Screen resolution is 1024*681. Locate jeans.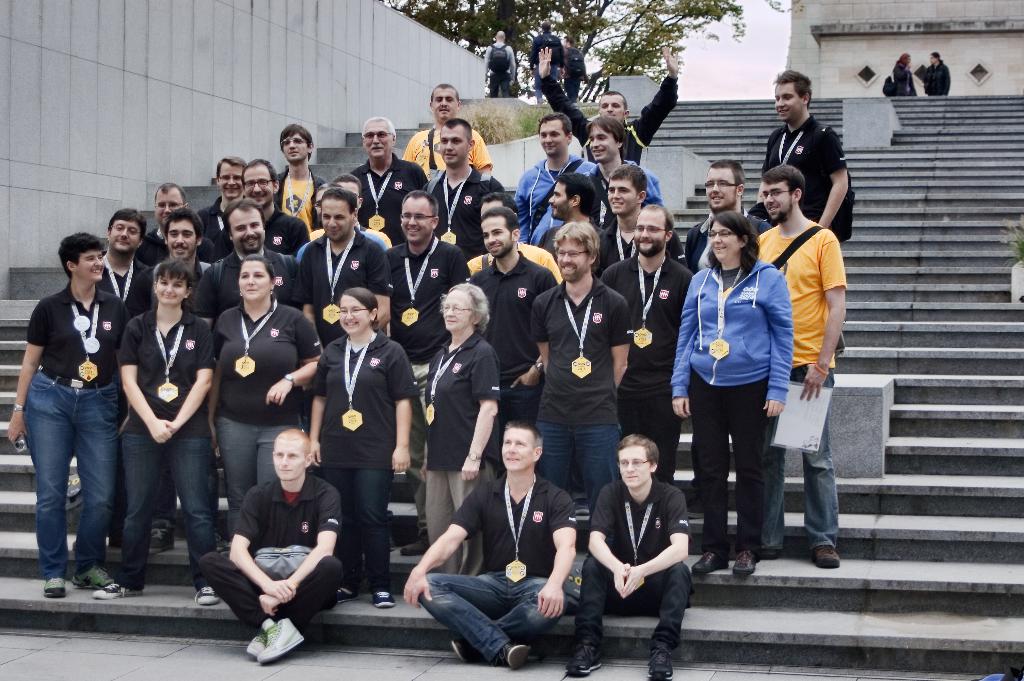
x1=537, y1=426, x2=618, y2=515.
